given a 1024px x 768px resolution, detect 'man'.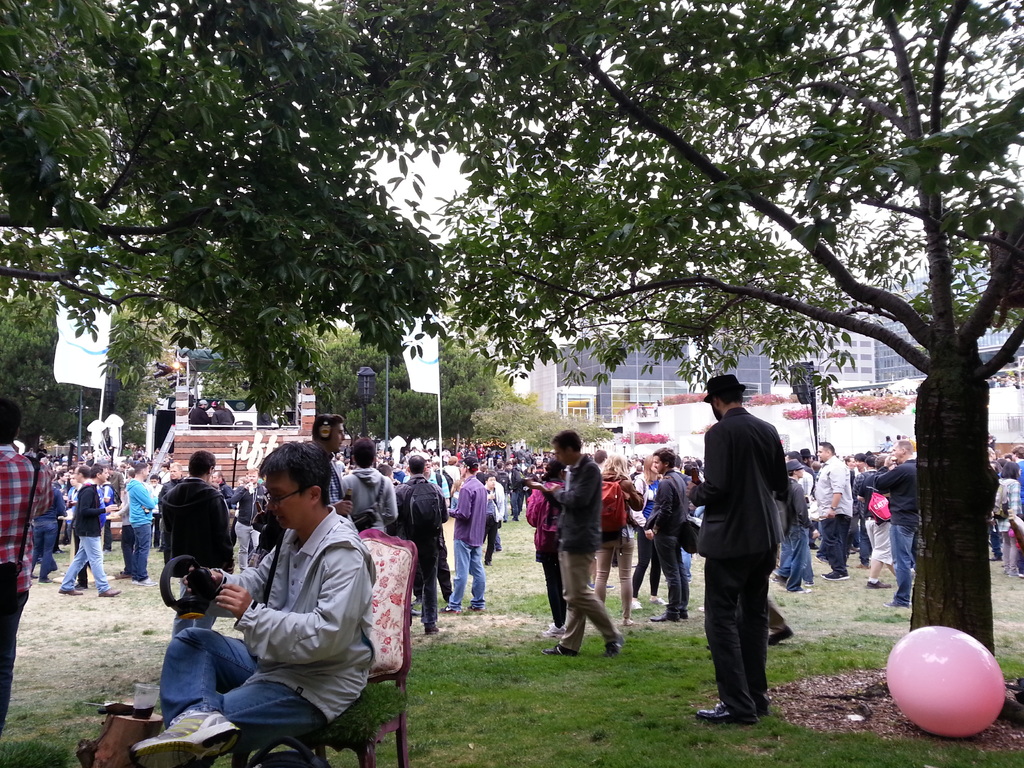
<bbox>642, 445, 691, 620</bbox>.
